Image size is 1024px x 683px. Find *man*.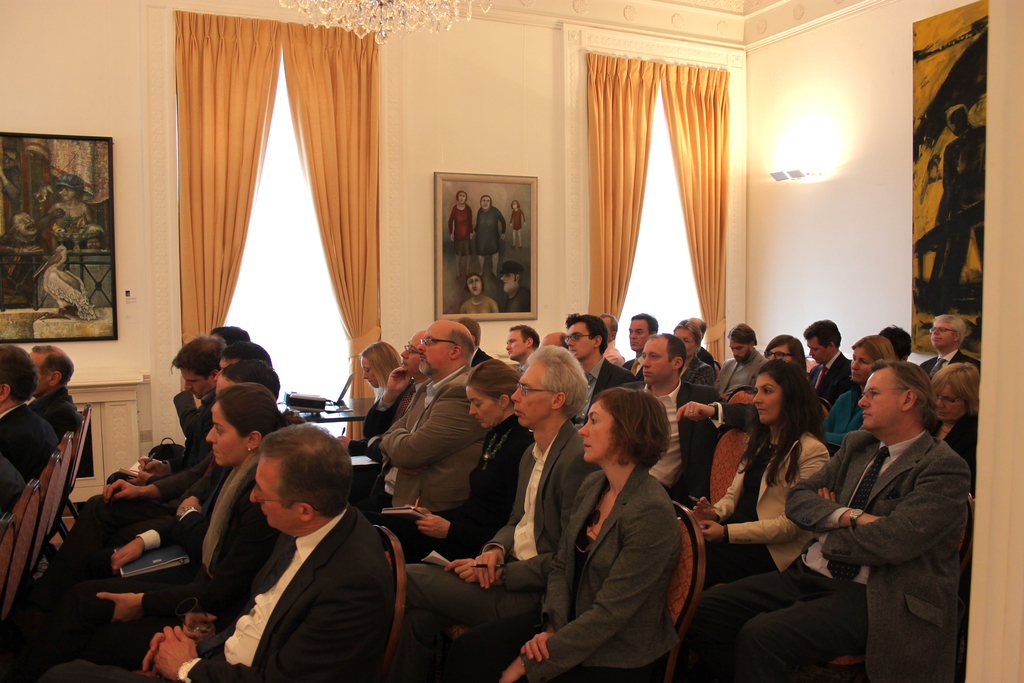
region(715, 320, 776, 398).
